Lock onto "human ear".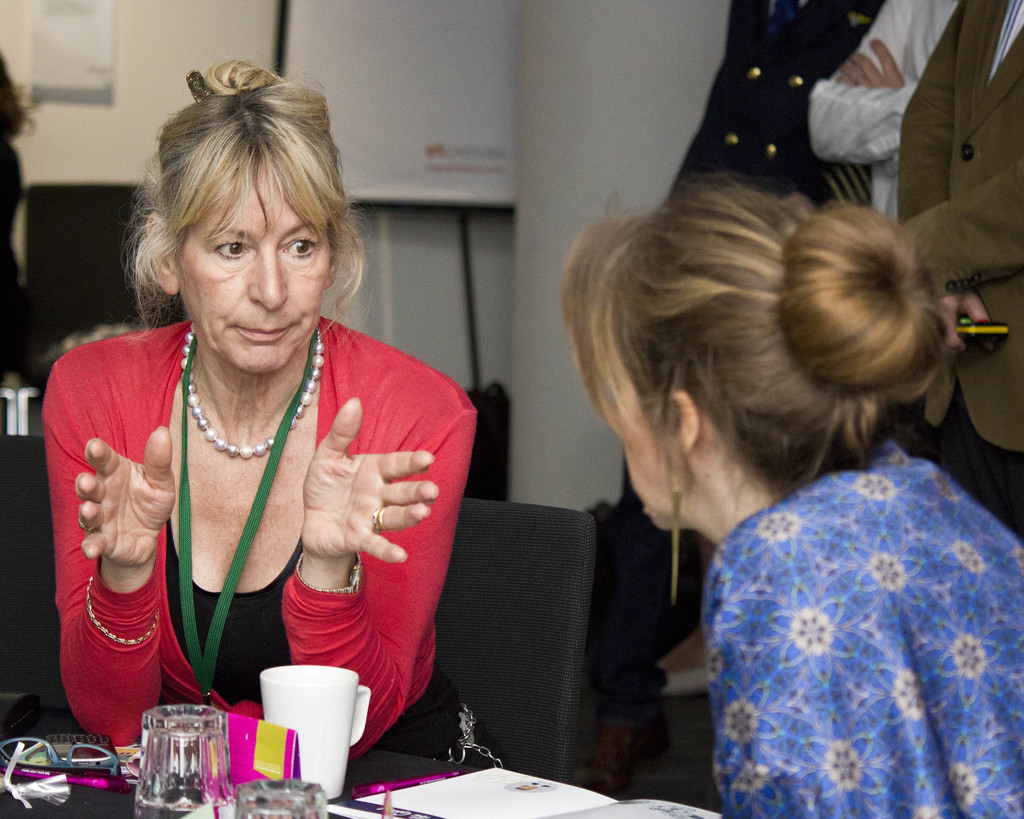
Locked: {"left": 323, "top": 236, "right": 342, "bottom": 288}.
